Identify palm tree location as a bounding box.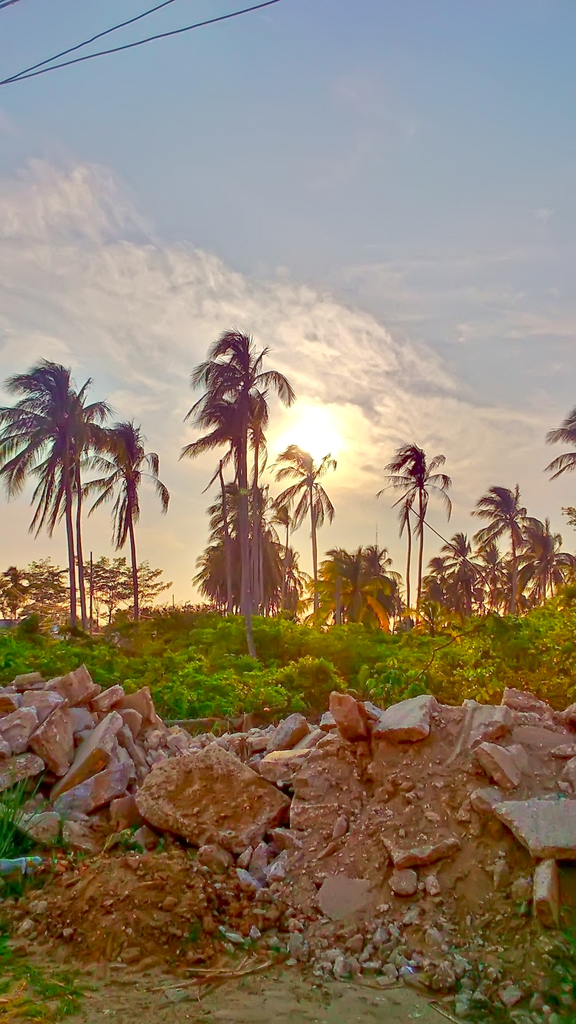
[383,435,450,633].
